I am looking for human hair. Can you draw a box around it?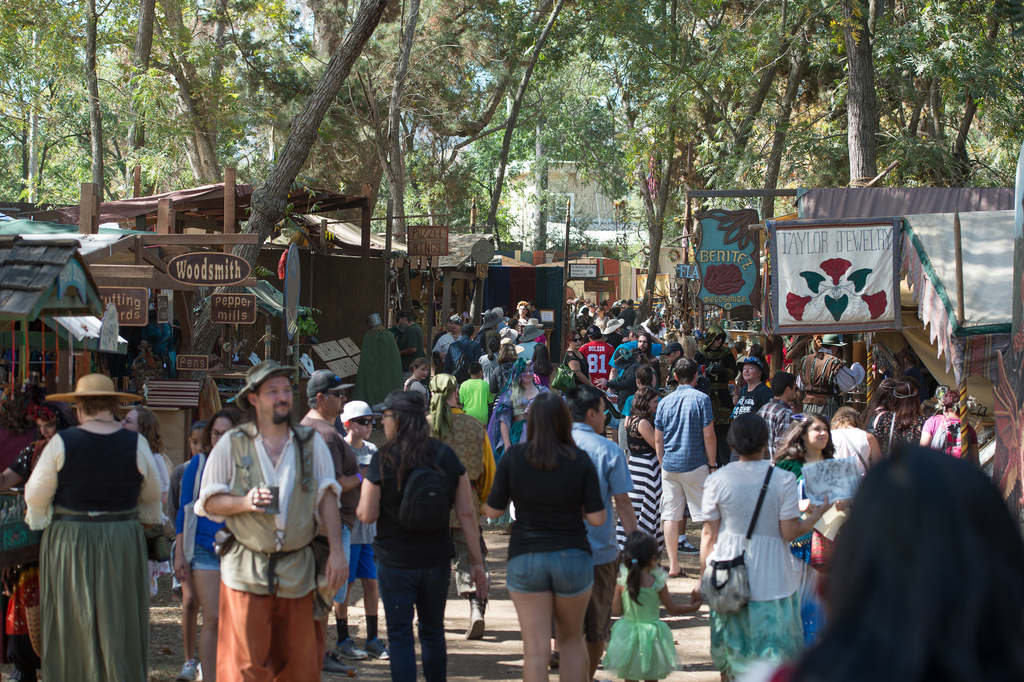
Sure, the bounding box is select_region(25, 400, 71, 436).
